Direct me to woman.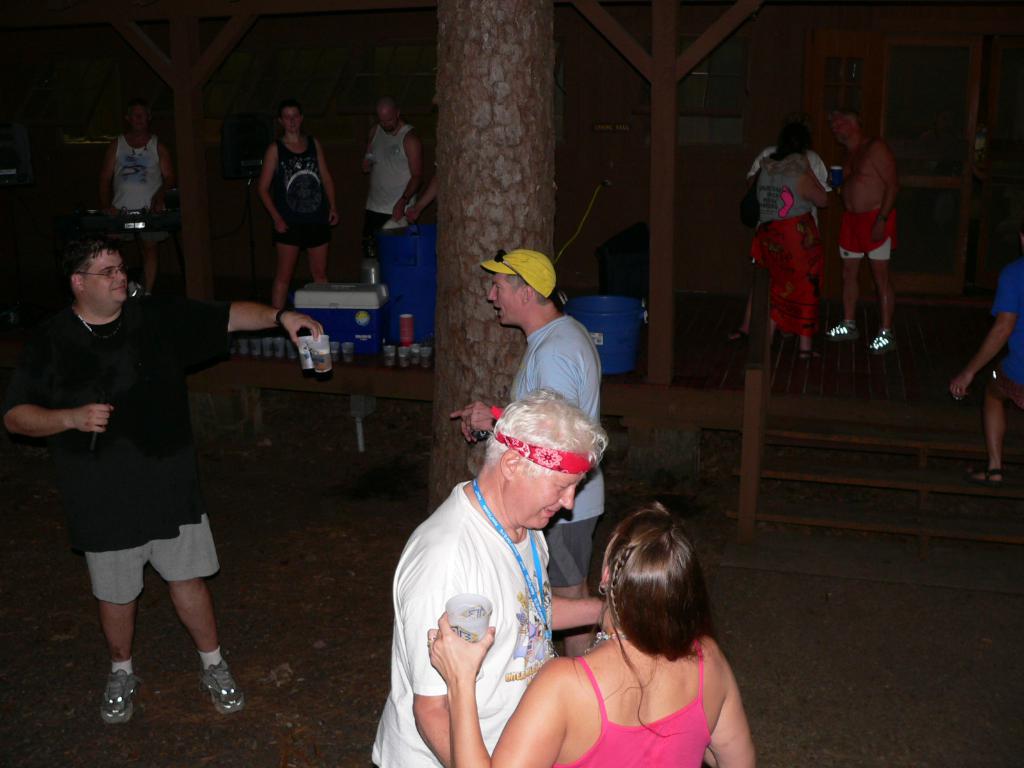
Direction: select_region(510, 484, 757, 767).
